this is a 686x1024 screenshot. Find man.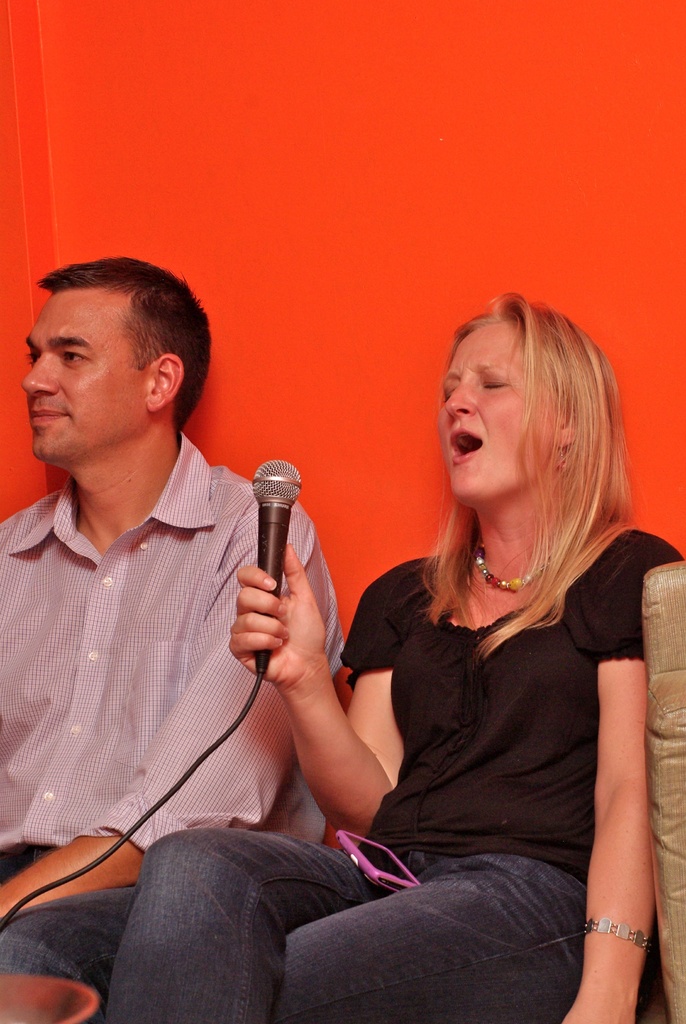
Bounding box: Rect(9, 237, 418, 993).
